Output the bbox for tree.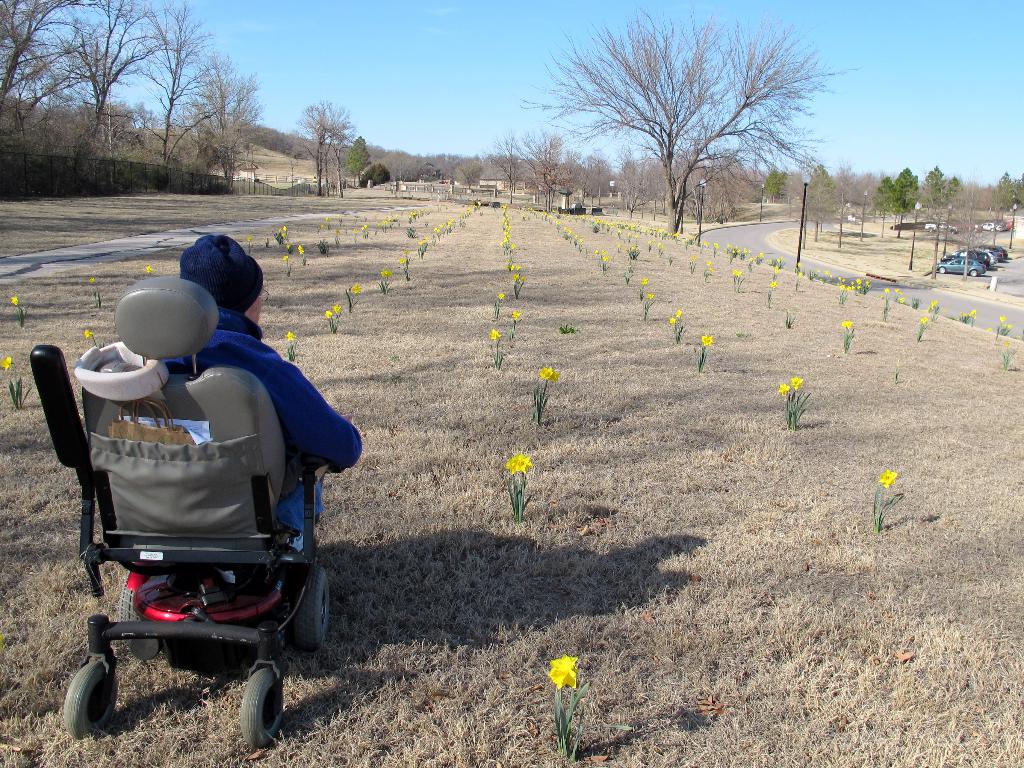
l=0, t=0, r=104, b=163.
